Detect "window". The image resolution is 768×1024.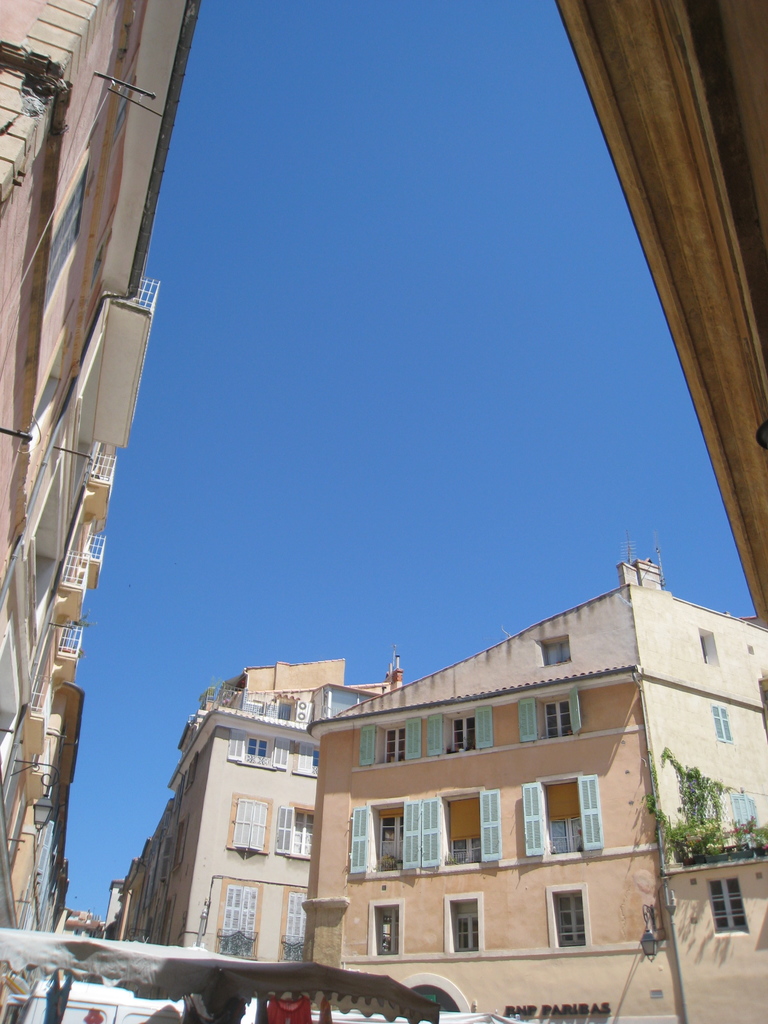
<box>358,715,420,767</box>.
